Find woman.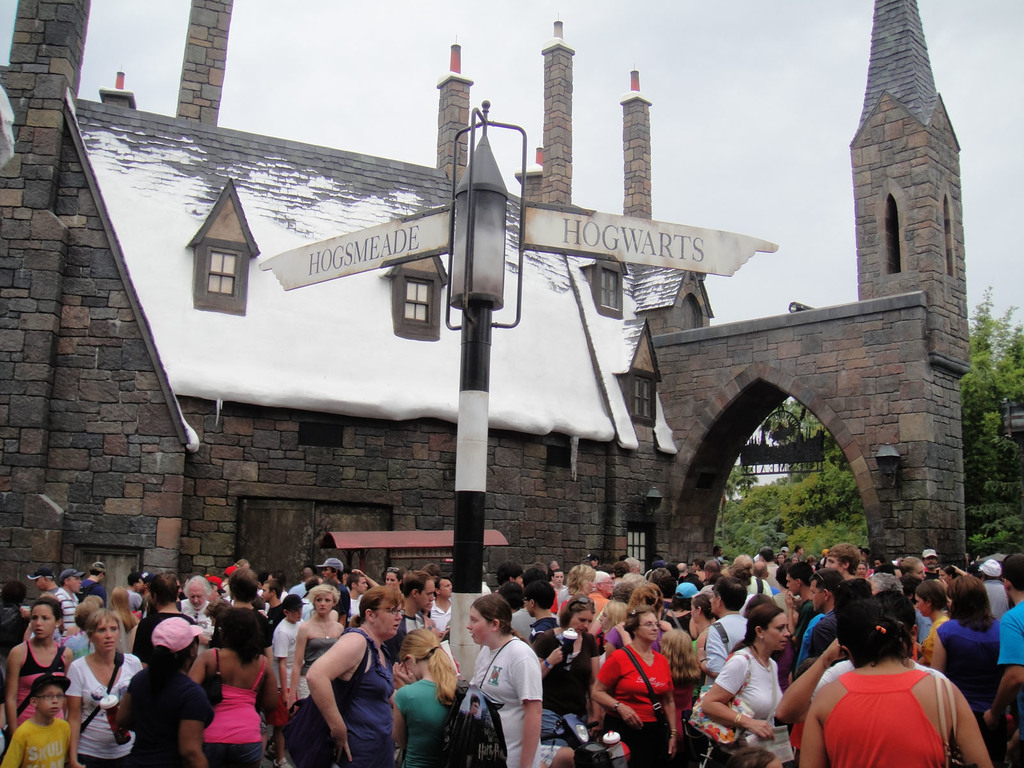
region(308, 582, 396, 767).
